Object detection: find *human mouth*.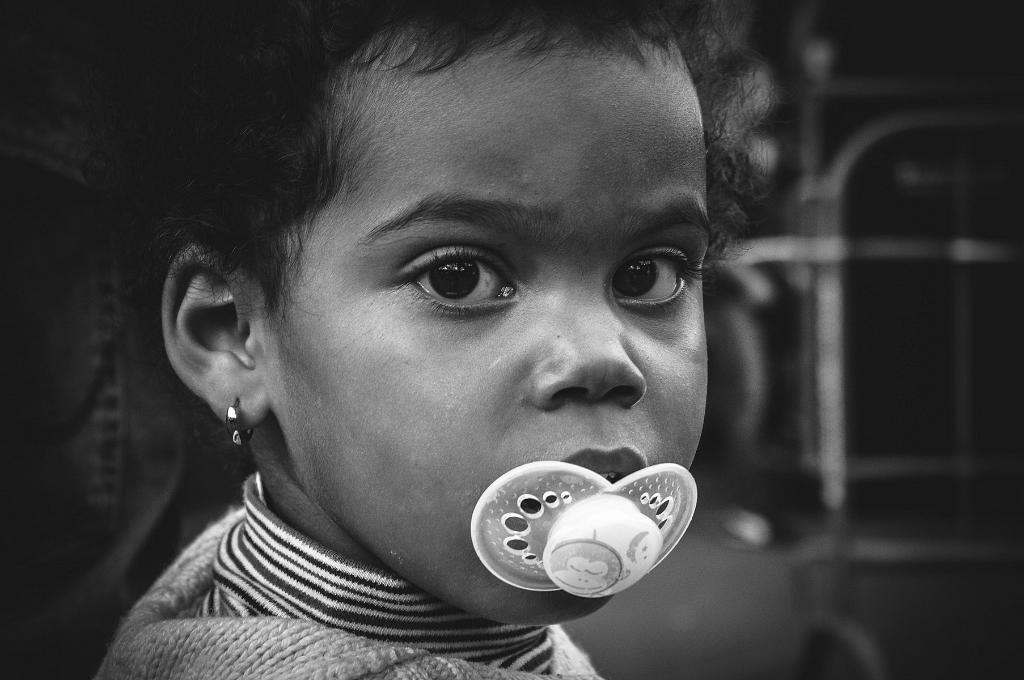
(527, 443, 643, 562).
